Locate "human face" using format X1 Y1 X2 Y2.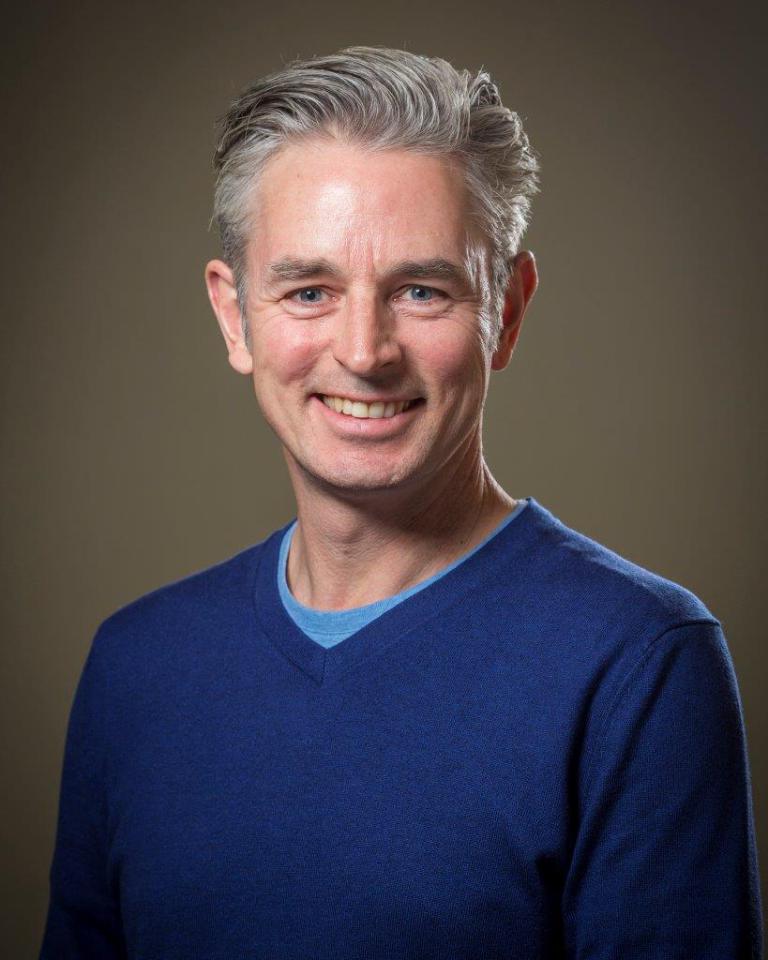
236 117 502 470.
